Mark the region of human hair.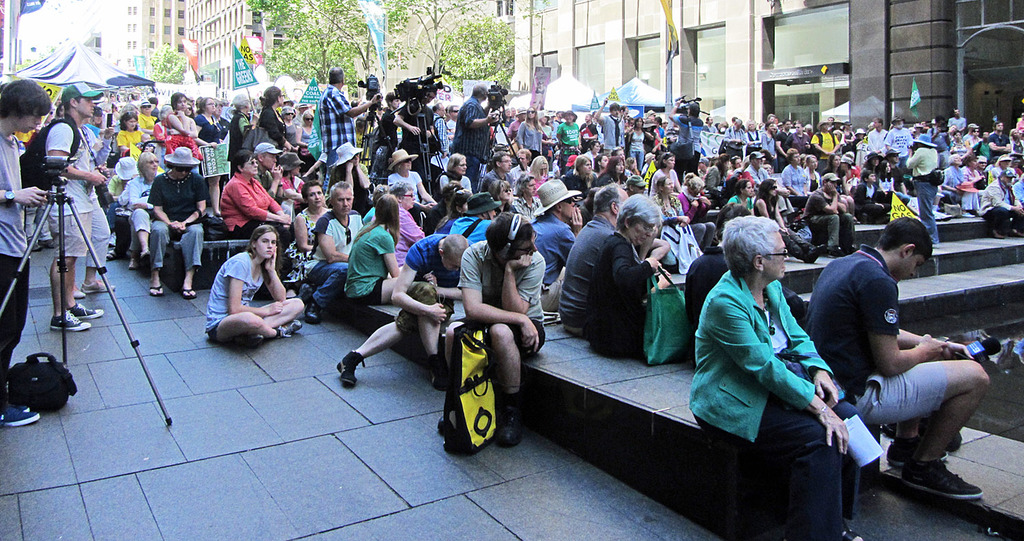
Region: bbox=(232, 97, 246, 109).
